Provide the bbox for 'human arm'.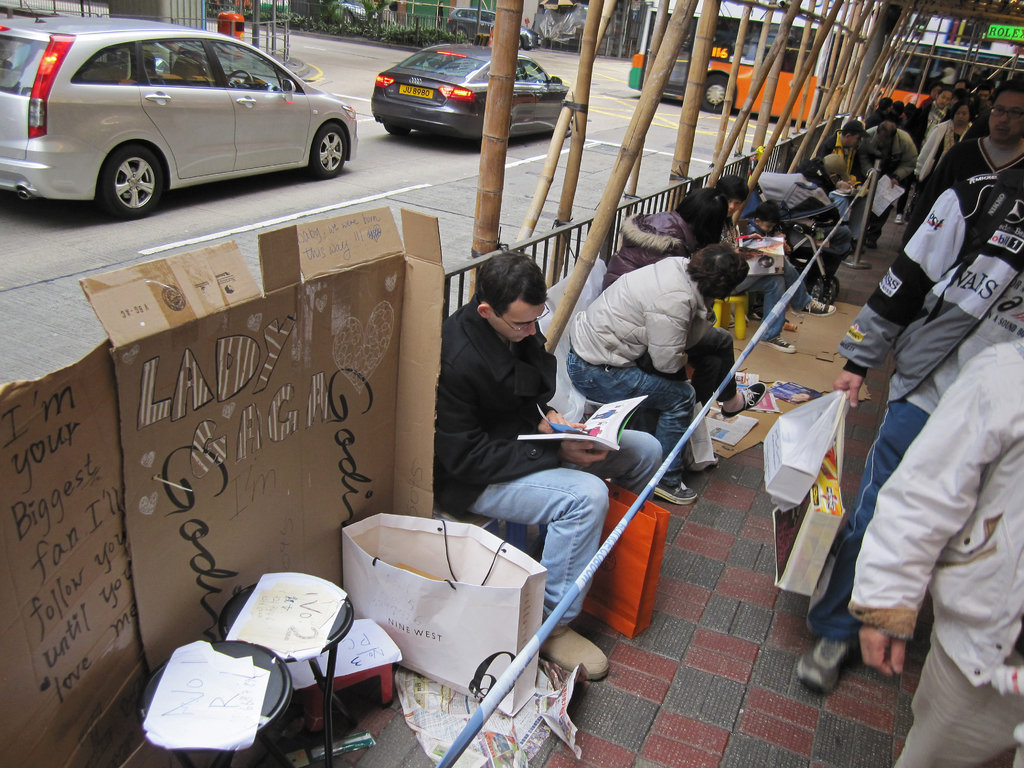
bbox=[831, 177, 976, 401].
